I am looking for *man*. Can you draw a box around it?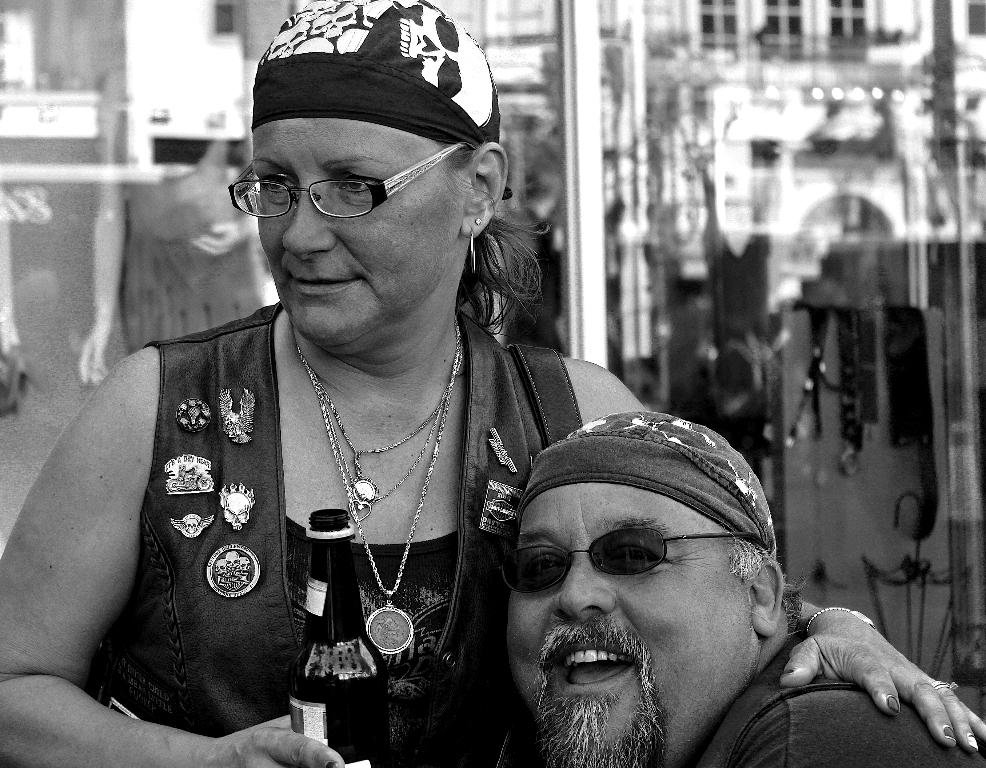
Sure, the bounding box is 431:411:909:767.
